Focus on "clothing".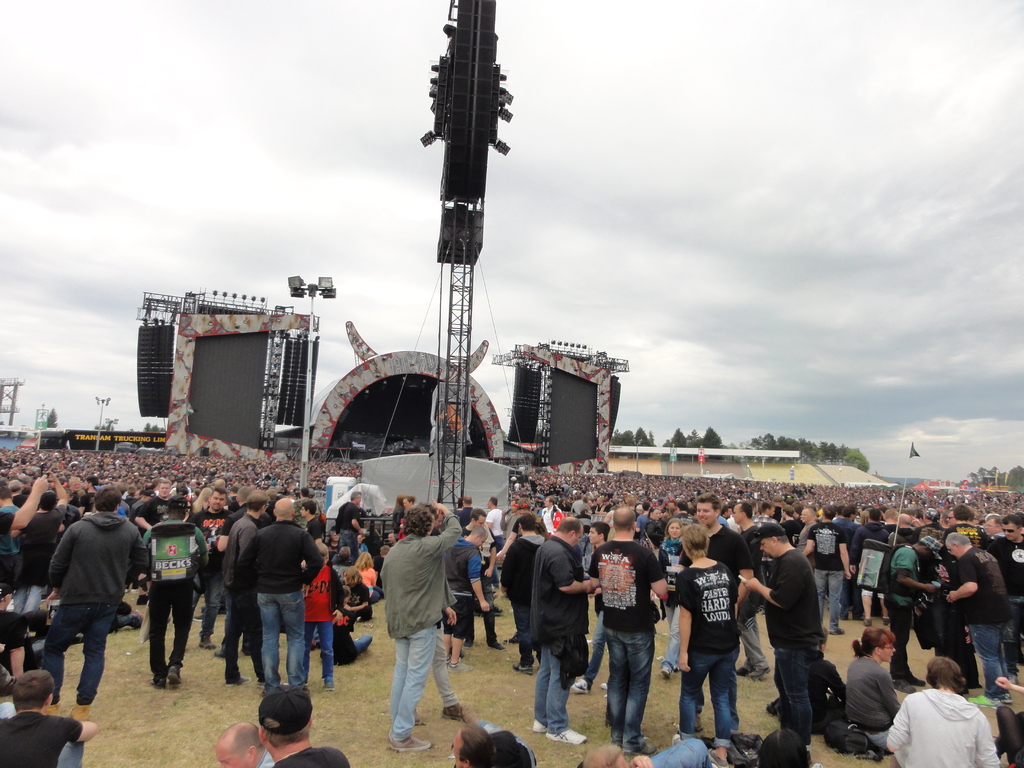
Focused at [886, 684, 1003, 767].
